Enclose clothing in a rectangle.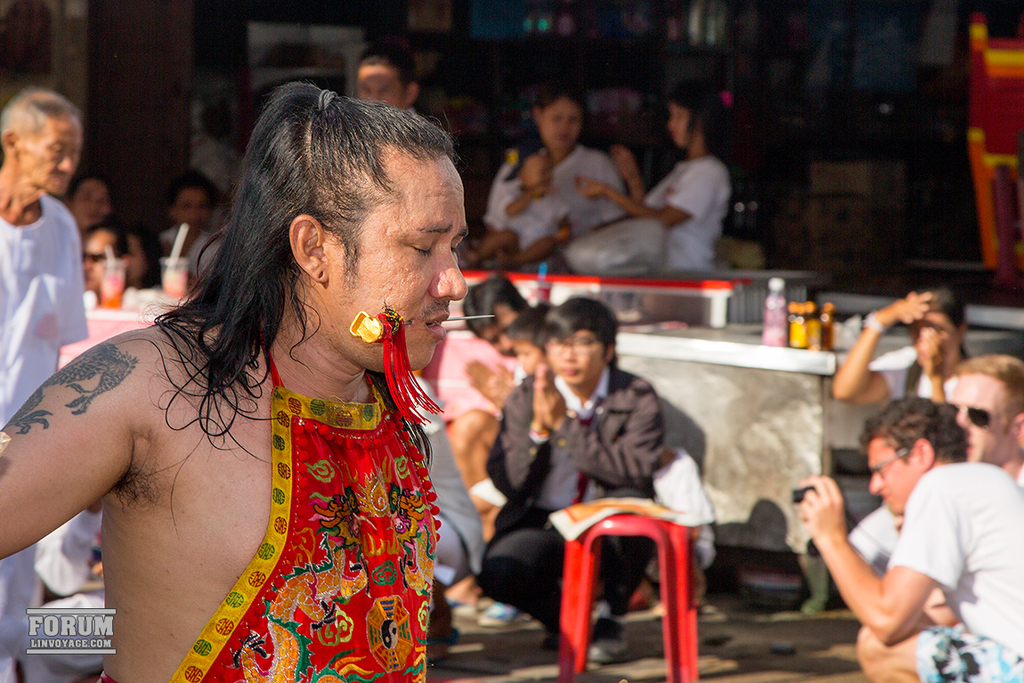
(489,127,627,240).
